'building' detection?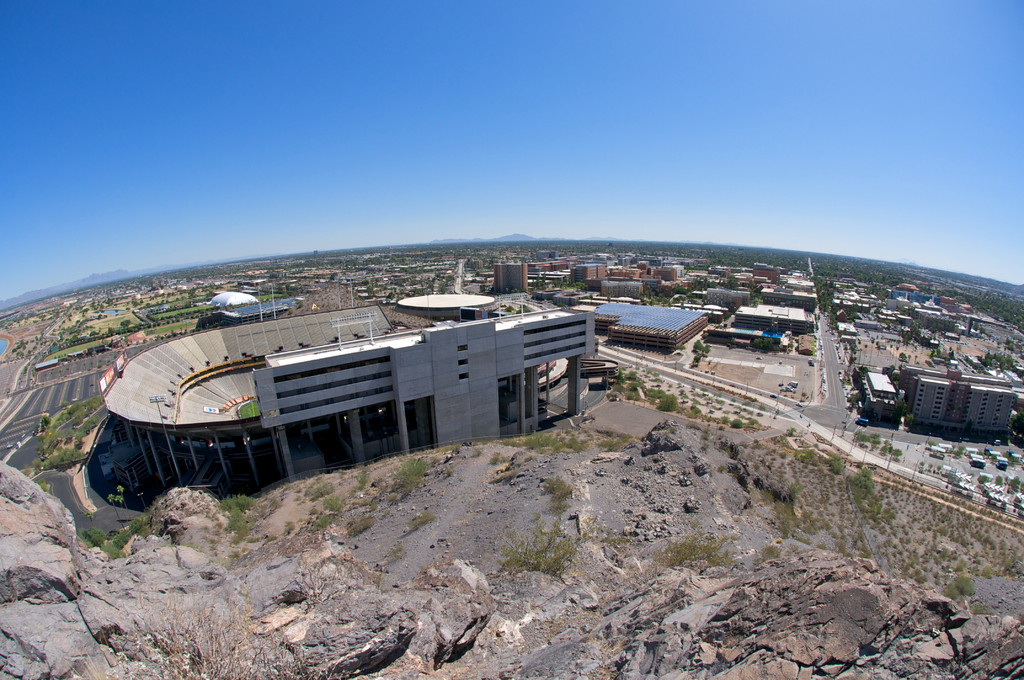
rect(99, 287, 596, 501)
